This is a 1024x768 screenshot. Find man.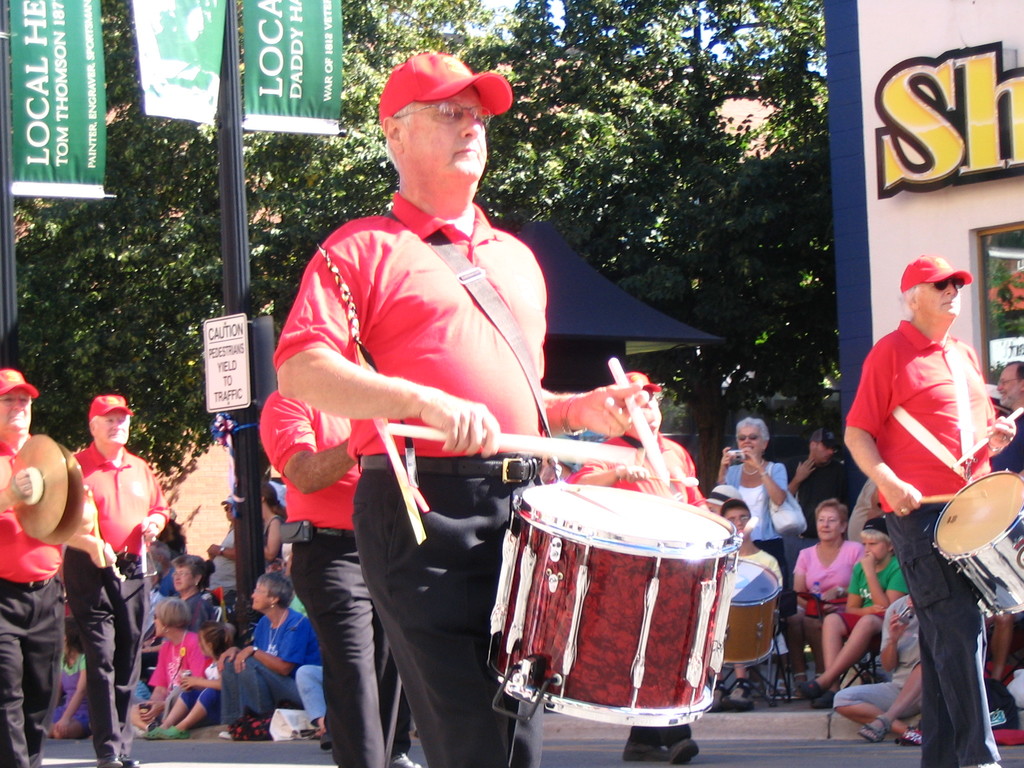
Bounding box: [left=273, top=46, right=654, bottom=767].
